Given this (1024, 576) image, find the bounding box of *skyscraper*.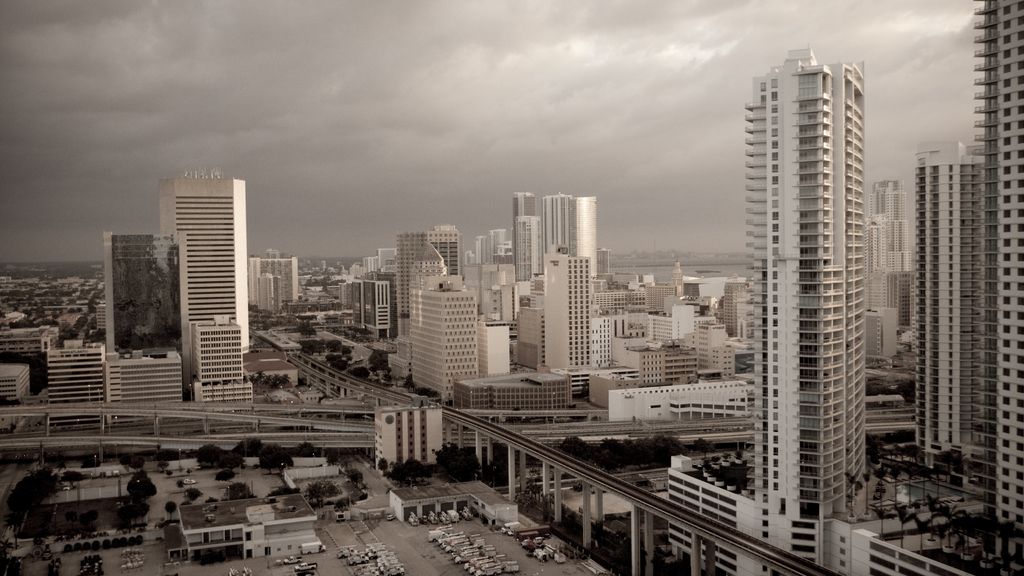
rect(540, 195, 566, 256).
